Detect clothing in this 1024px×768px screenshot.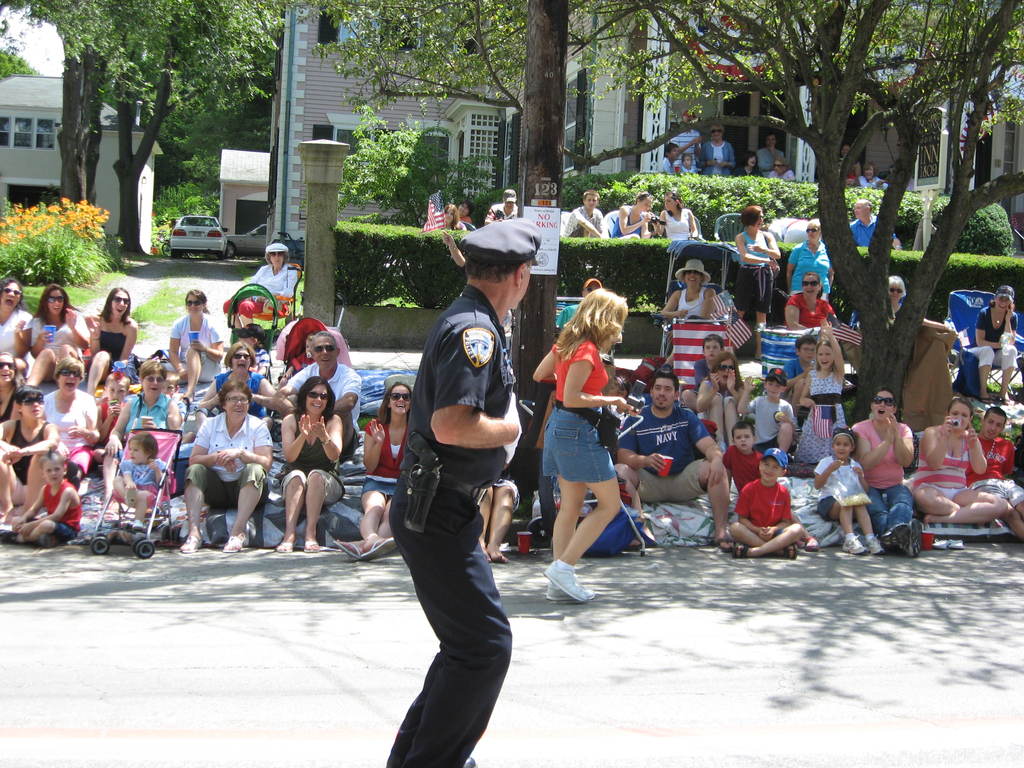
Detection: [529, 318, 619, 481].
